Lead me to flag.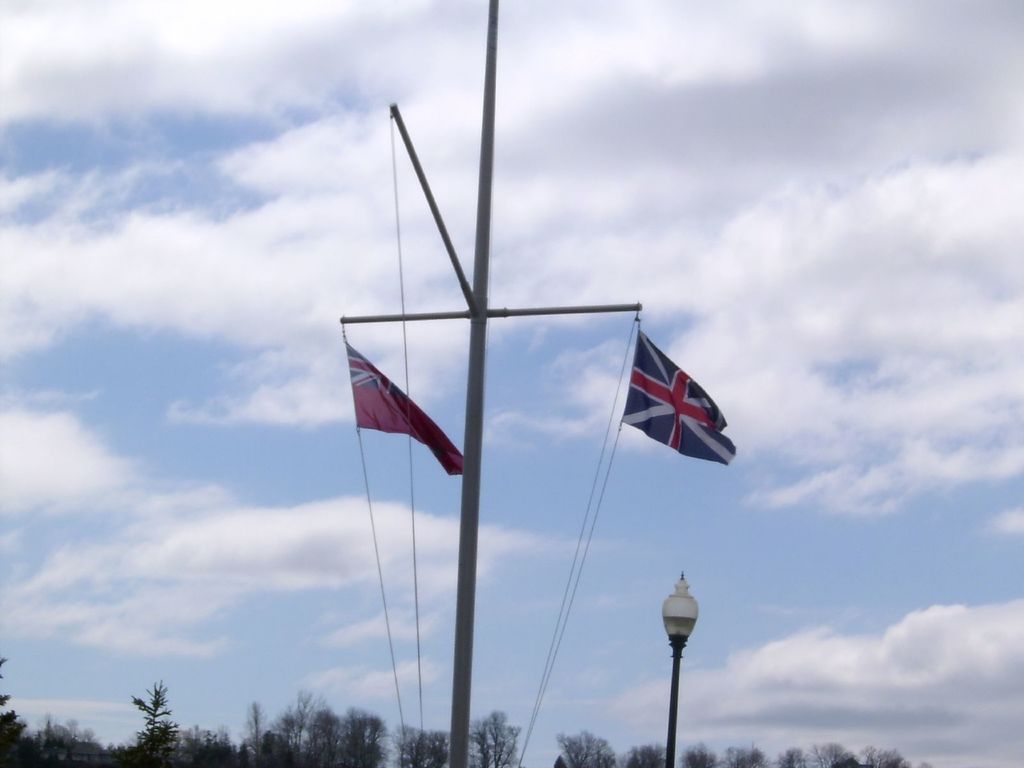
Lead to select_region(337, 349, 457, 493).
